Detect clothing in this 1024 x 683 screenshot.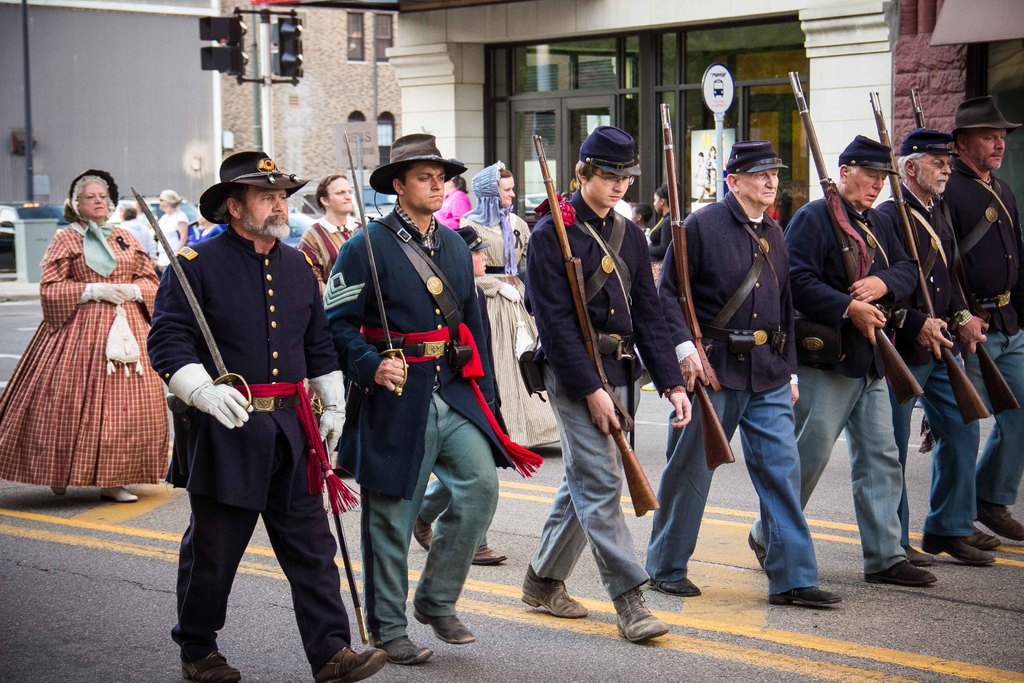
Detection: [320, 202, 544, 645].
